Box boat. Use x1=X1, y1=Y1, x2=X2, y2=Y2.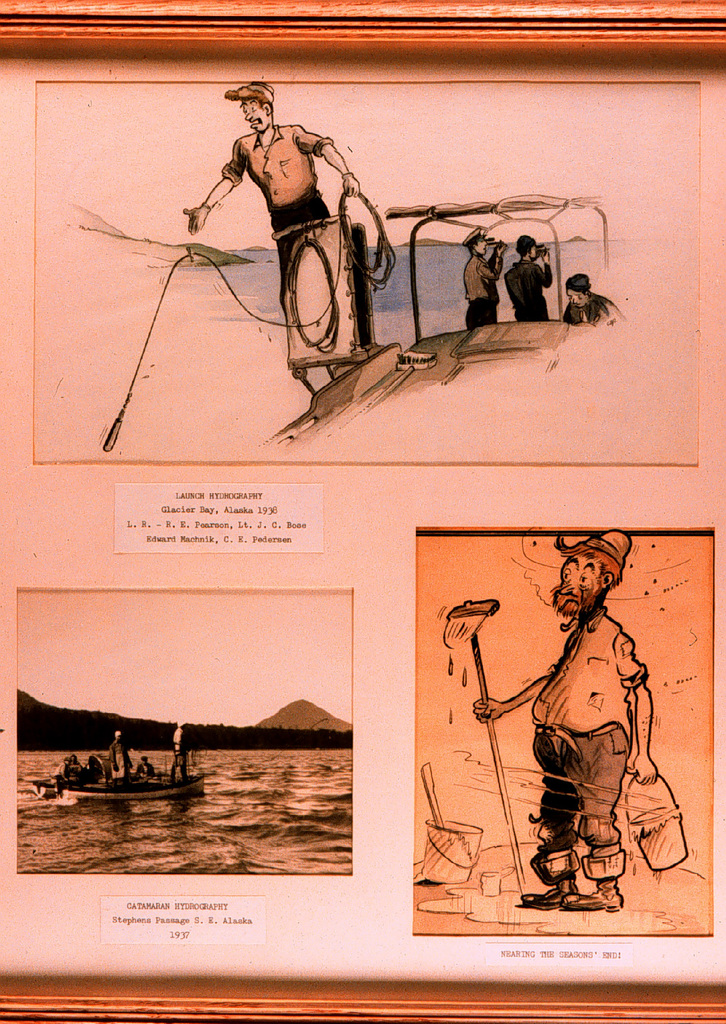
x1=248, y1=188, x2=609, y2=450.
